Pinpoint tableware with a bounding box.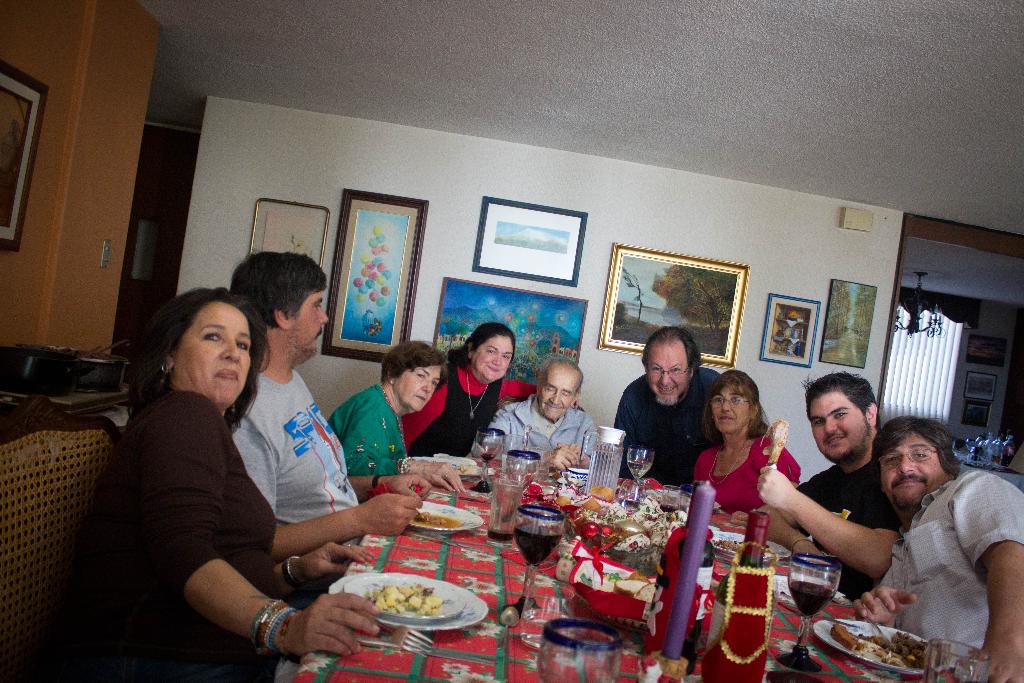
bbox(470, 424, 505, 493).
